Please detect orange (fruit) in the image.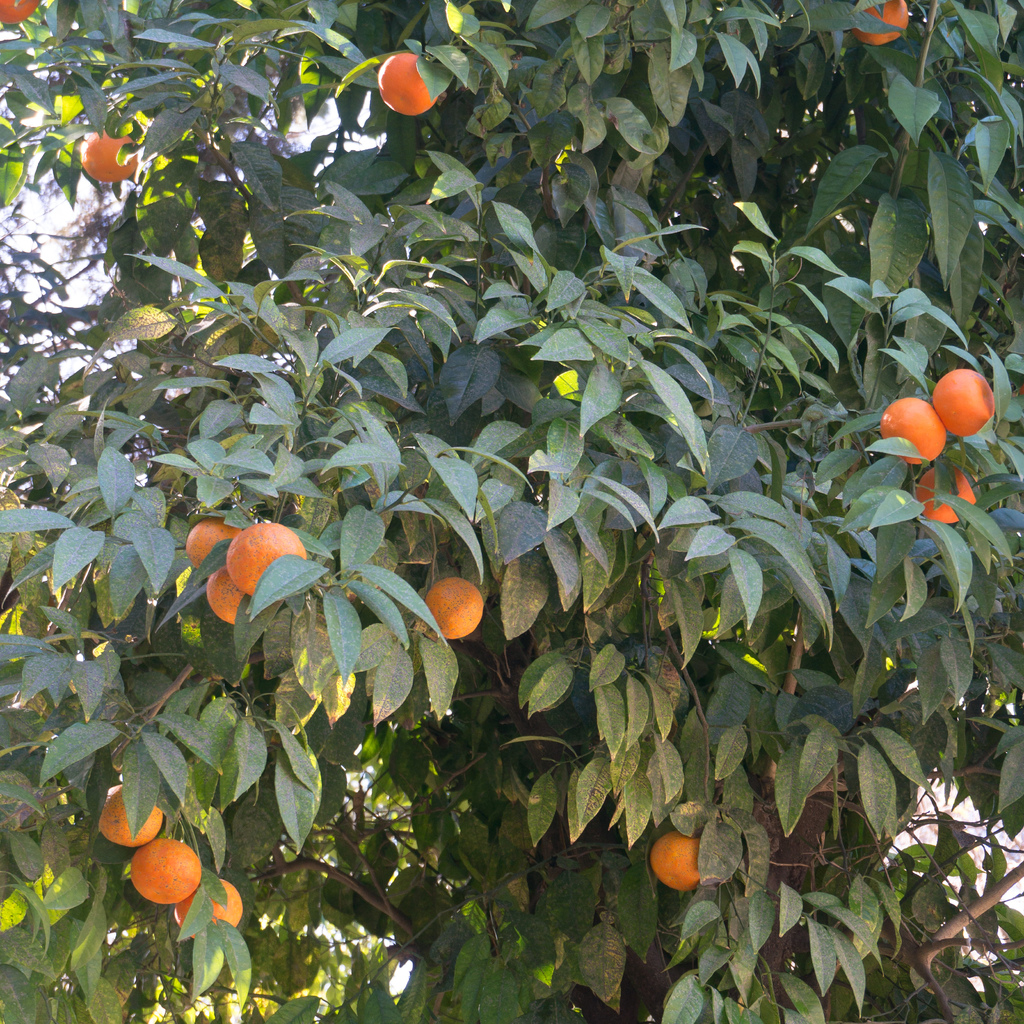
left=92, top=787, right=159, bottom=846.
